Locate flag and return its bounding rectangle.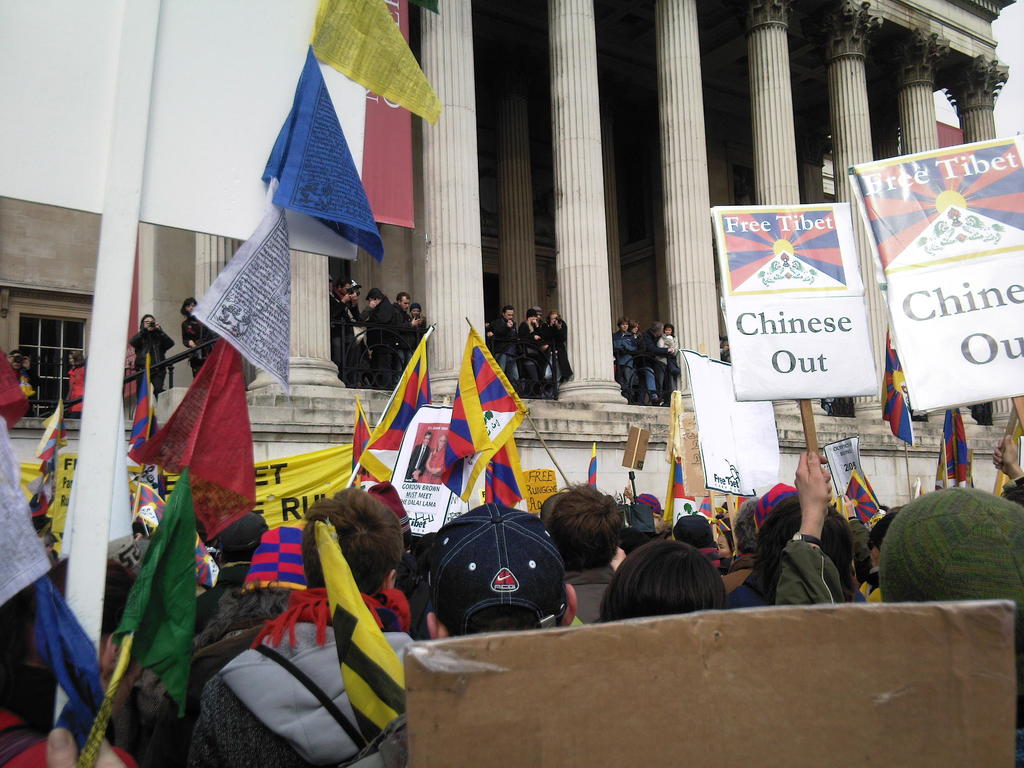
left=27, top=484, right=56, bottom=512.
